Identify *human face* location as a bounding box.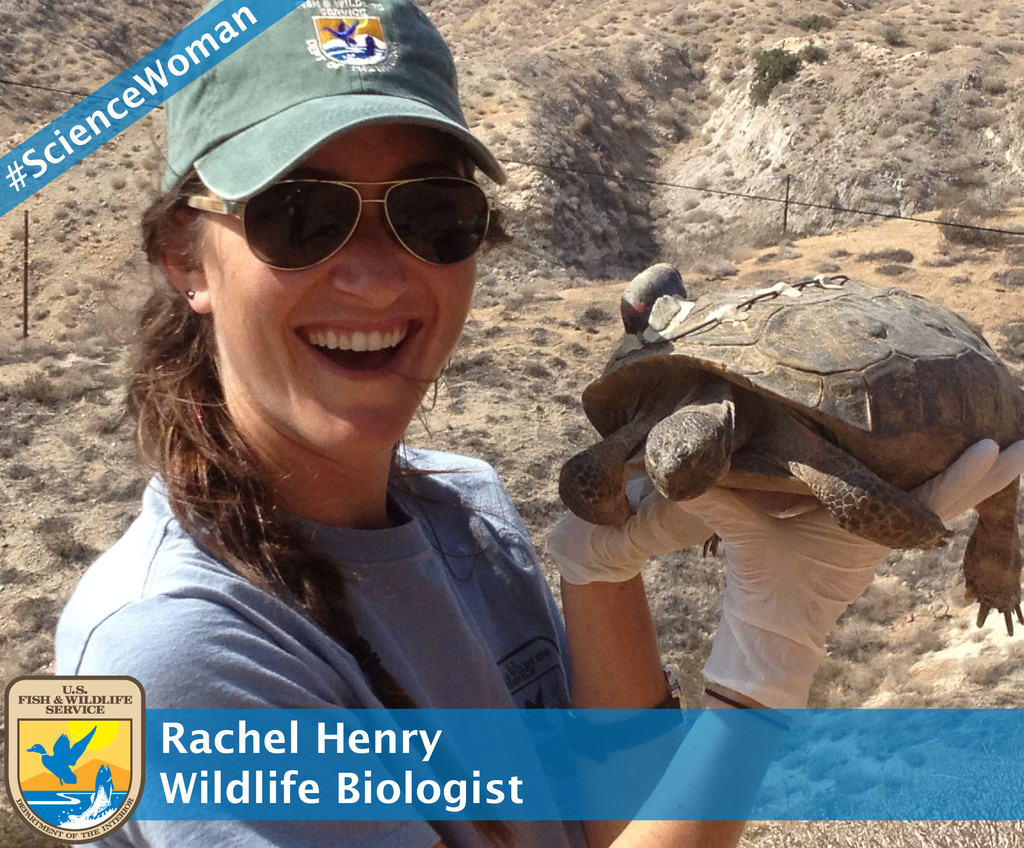
200, 115, 479, 459.
